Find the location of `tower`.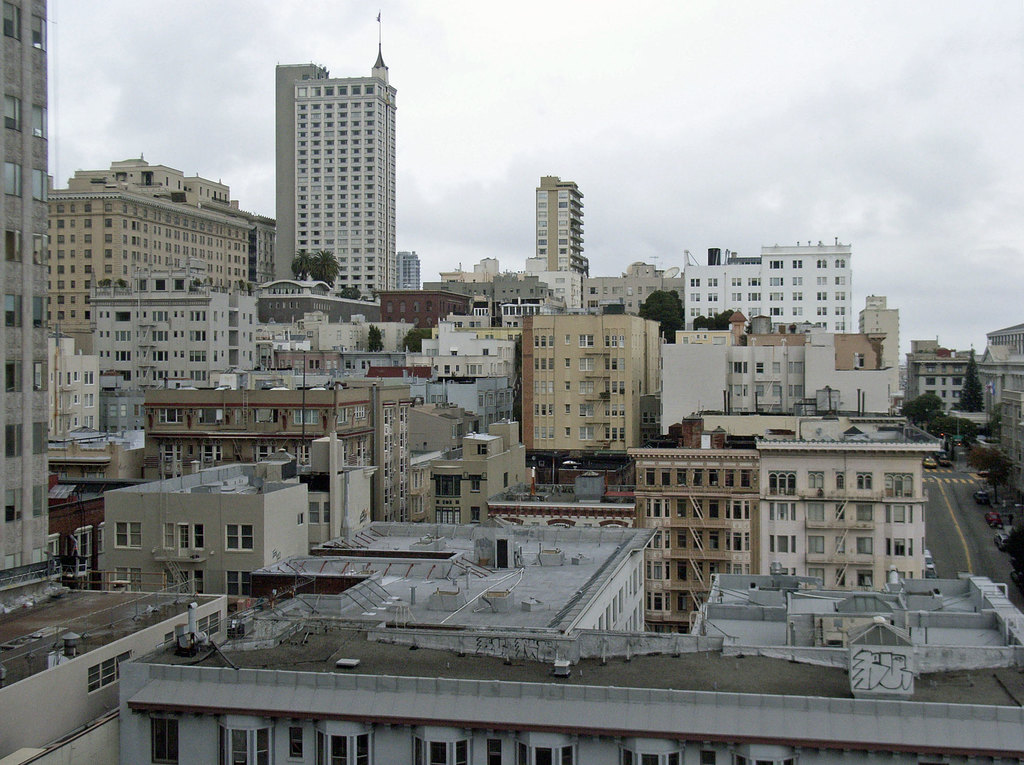
Location: BBox(250, 31, 419, 289).
